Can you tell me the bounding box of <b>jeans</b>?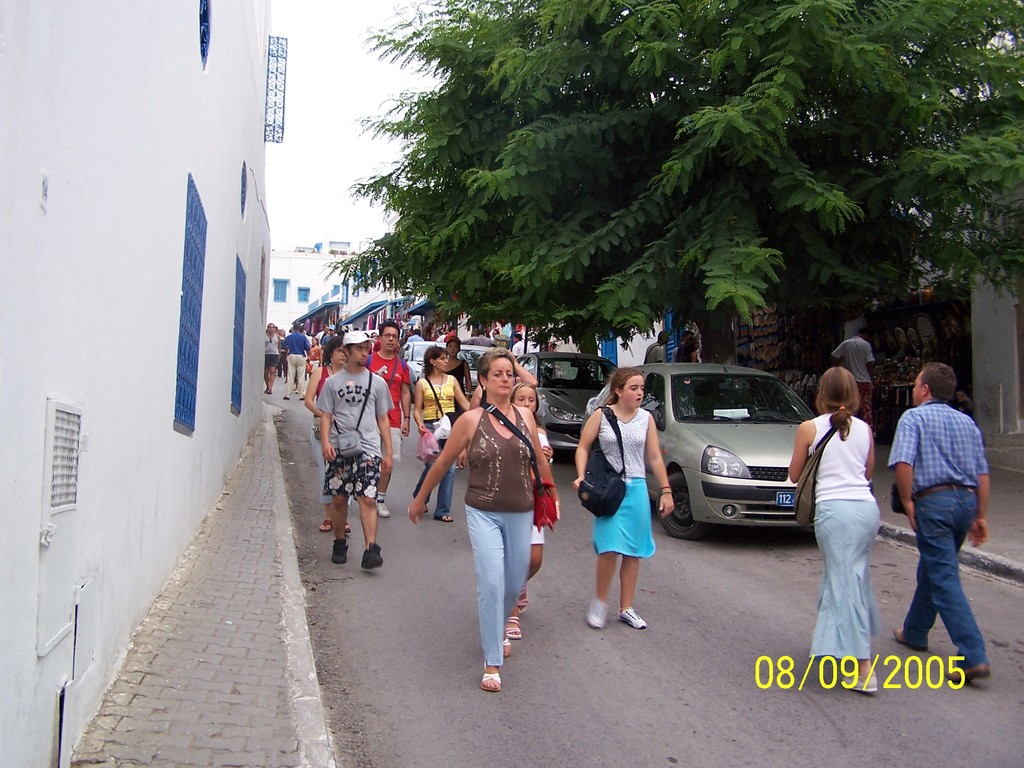
detection(917, 490, 989, 669).
